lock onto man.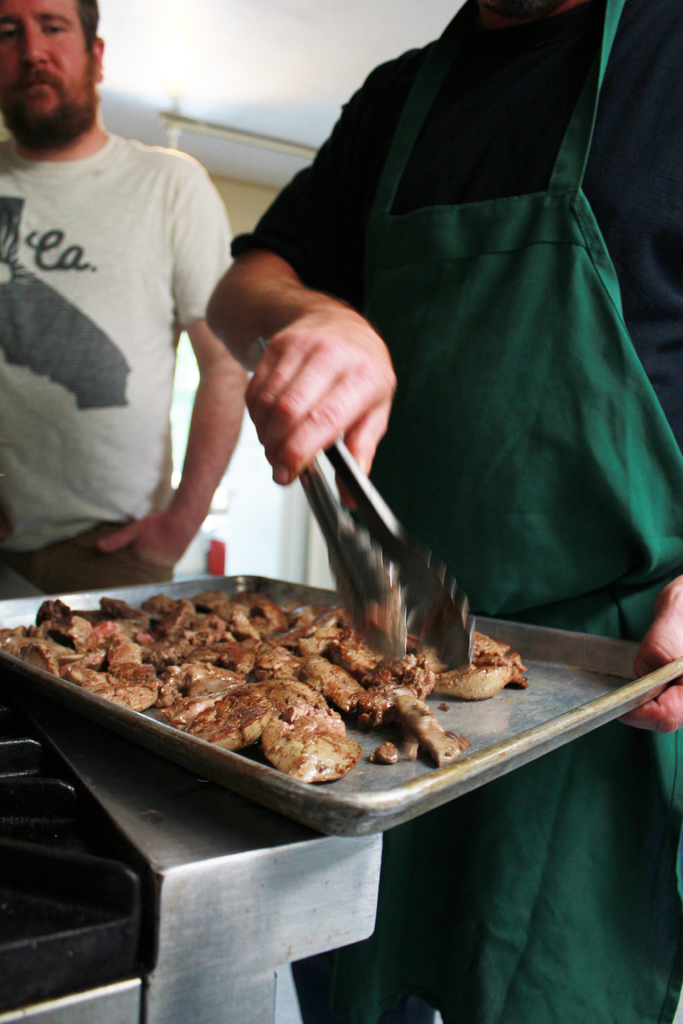
Locked: [2,0,251,635].
